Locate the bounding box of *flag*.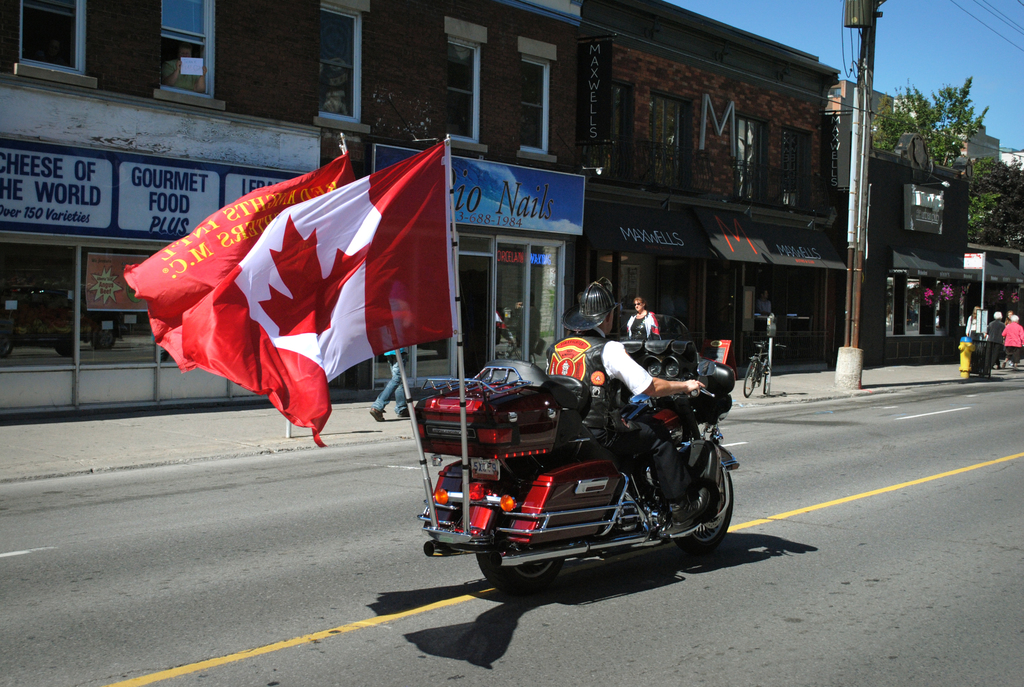
Bounding box: 112,148,372,387.
